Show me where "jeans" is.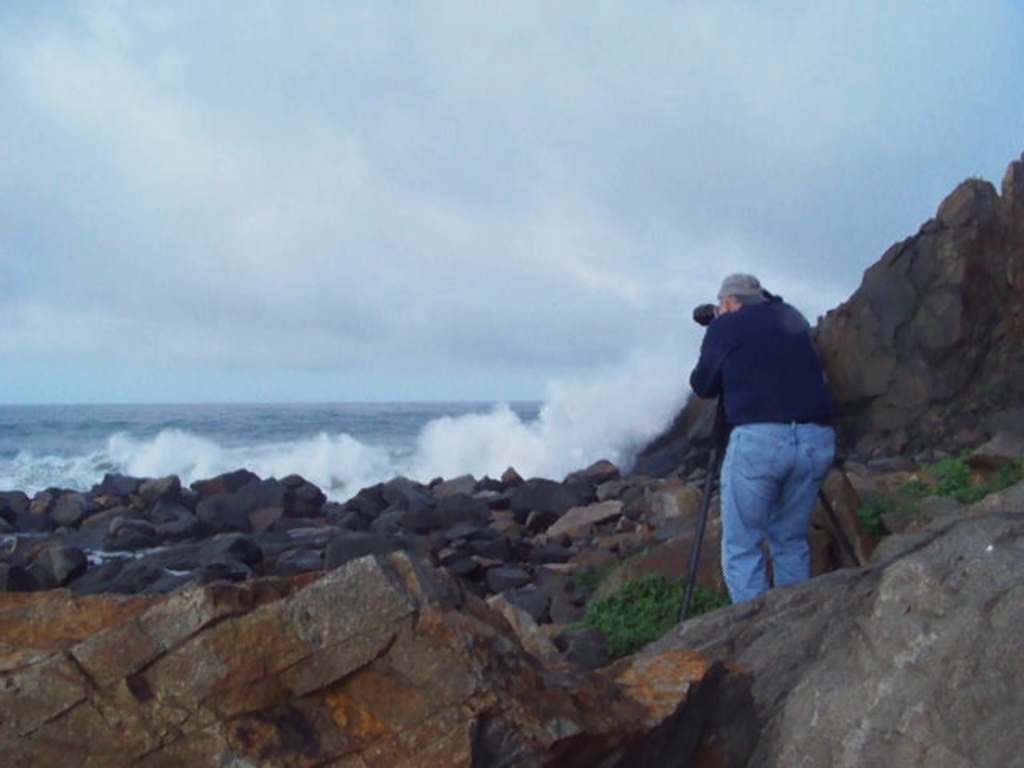
"jeans" is at rect(680, 414, 838, 602).
